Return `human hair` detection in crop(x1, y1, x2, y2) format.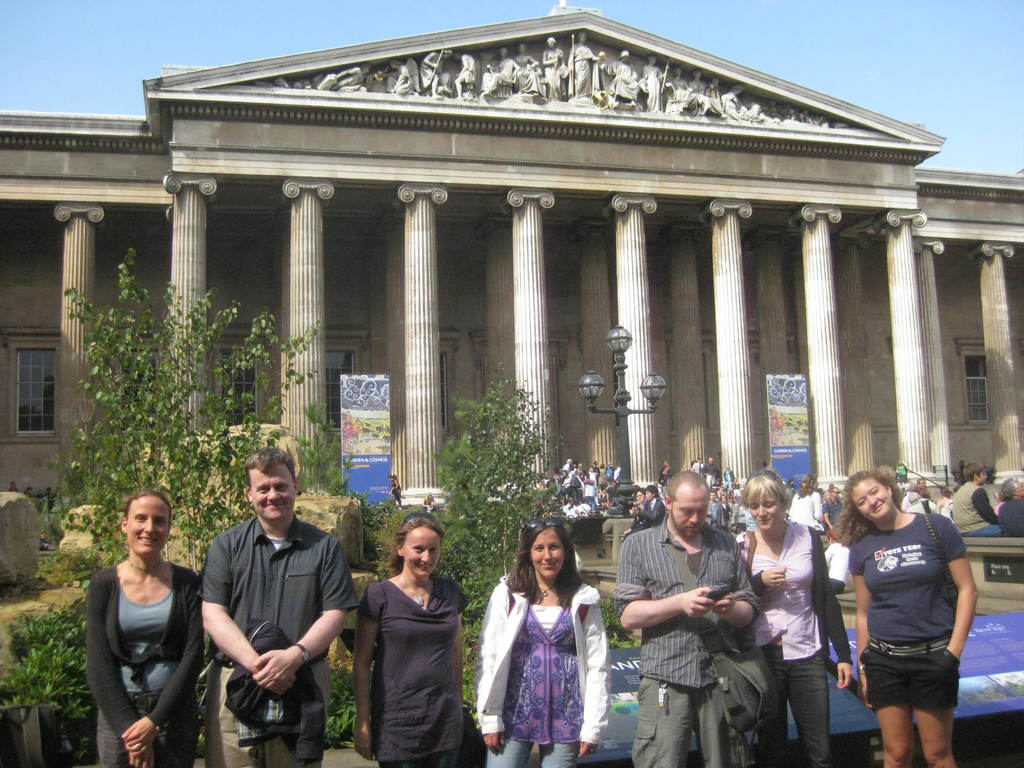
crop(739, 471, 794, 505).
